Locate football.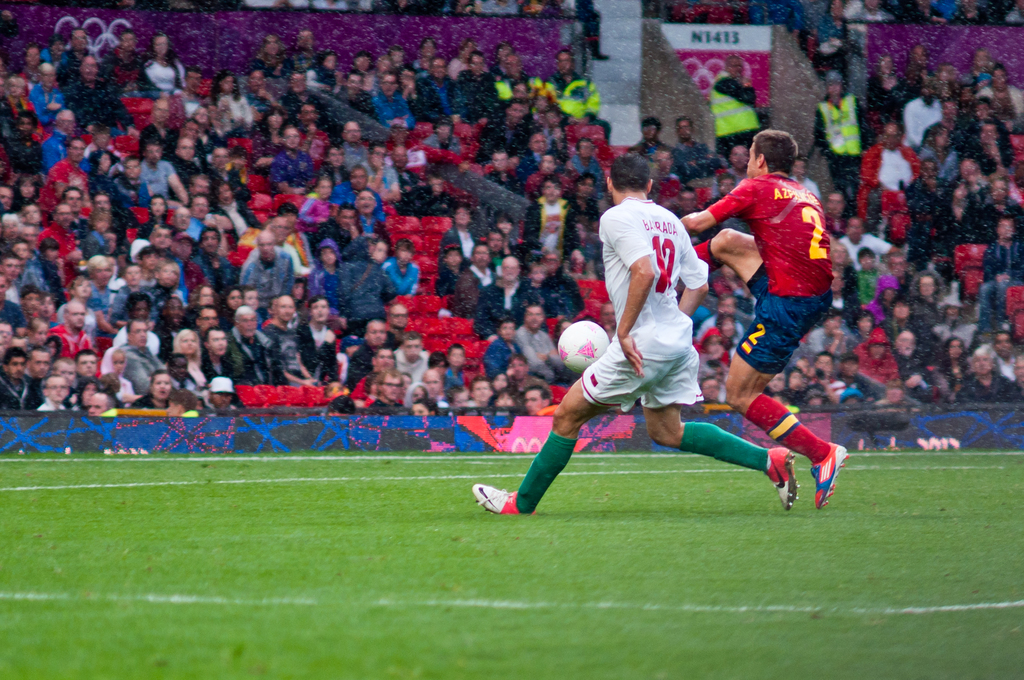
Bounding box: l=558, t=320, r=610, b=373.
